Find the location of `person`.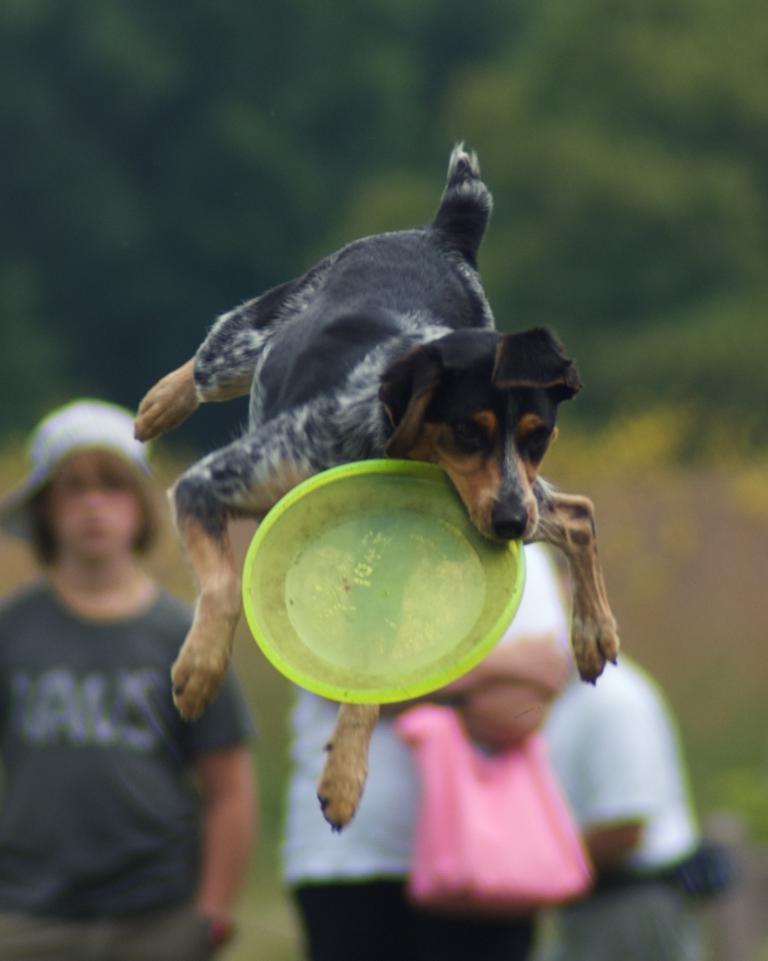
Location: (277,481,546,960).
